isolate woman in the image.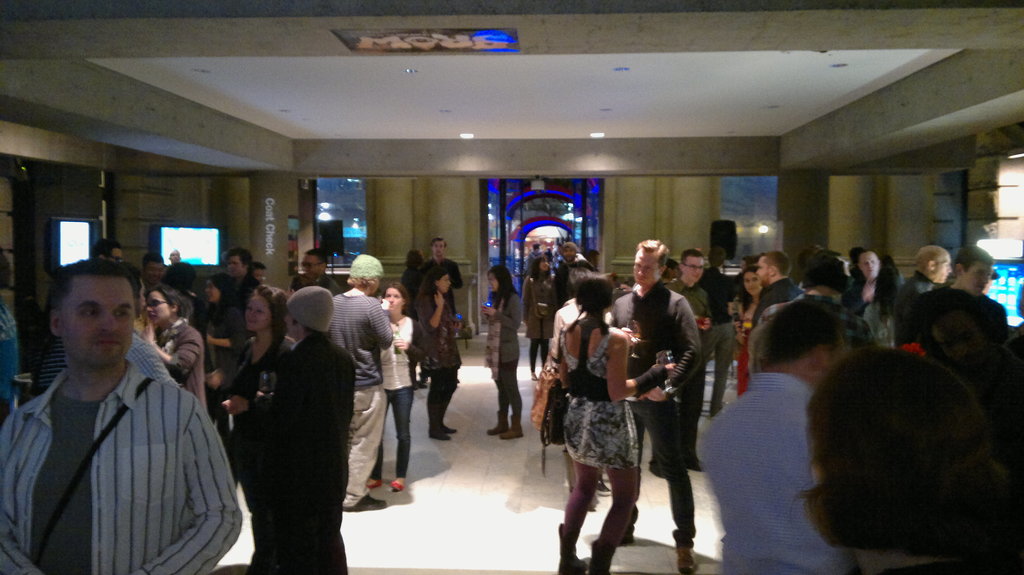
Isolated region: 412/262/465/446.
